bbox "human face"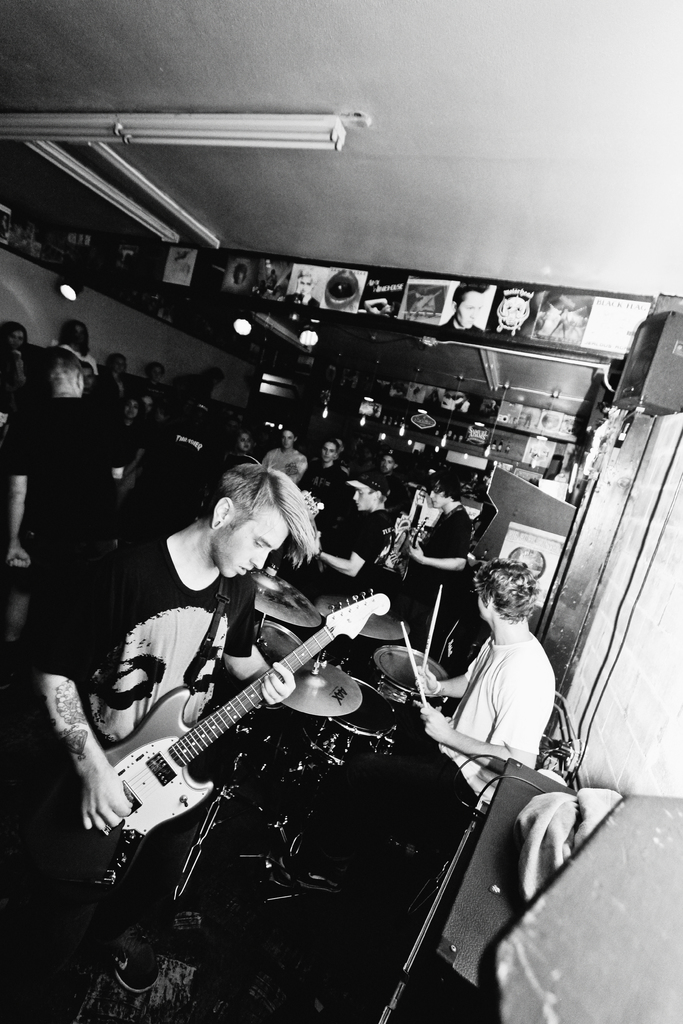
214:511:290:579
